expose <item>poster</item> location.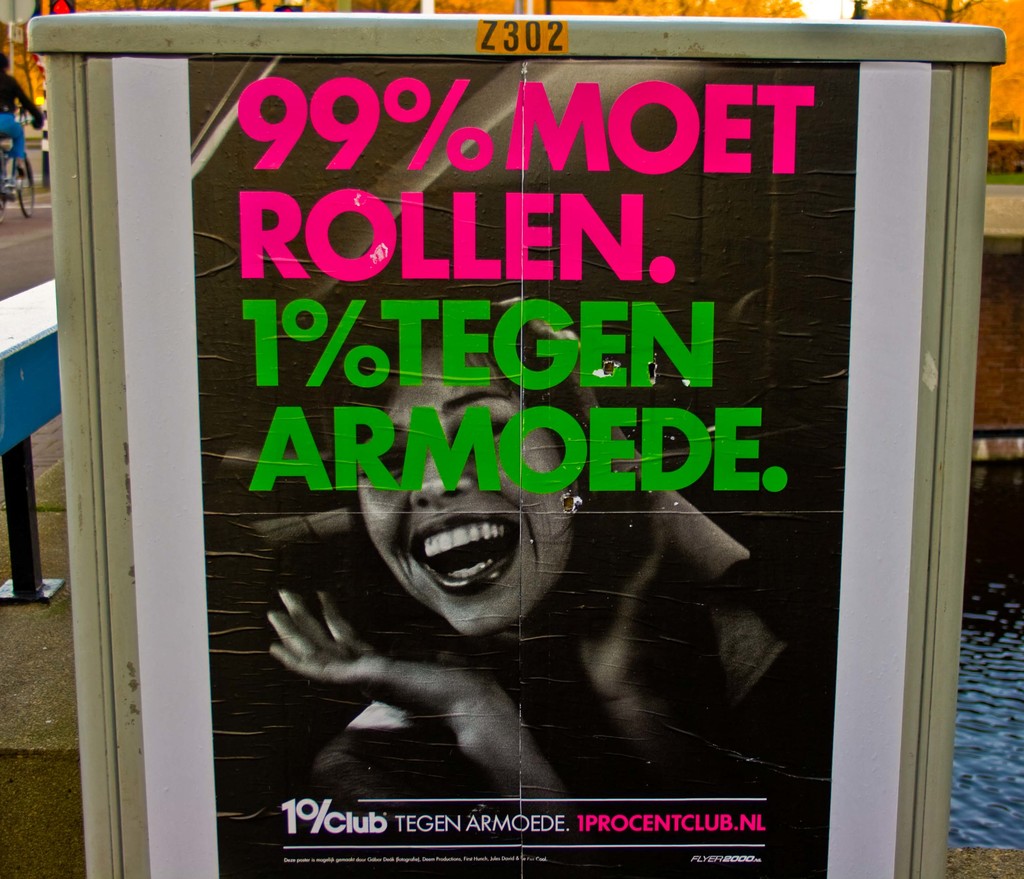
Exposed at bbox=(111, 60, 930, 878).
